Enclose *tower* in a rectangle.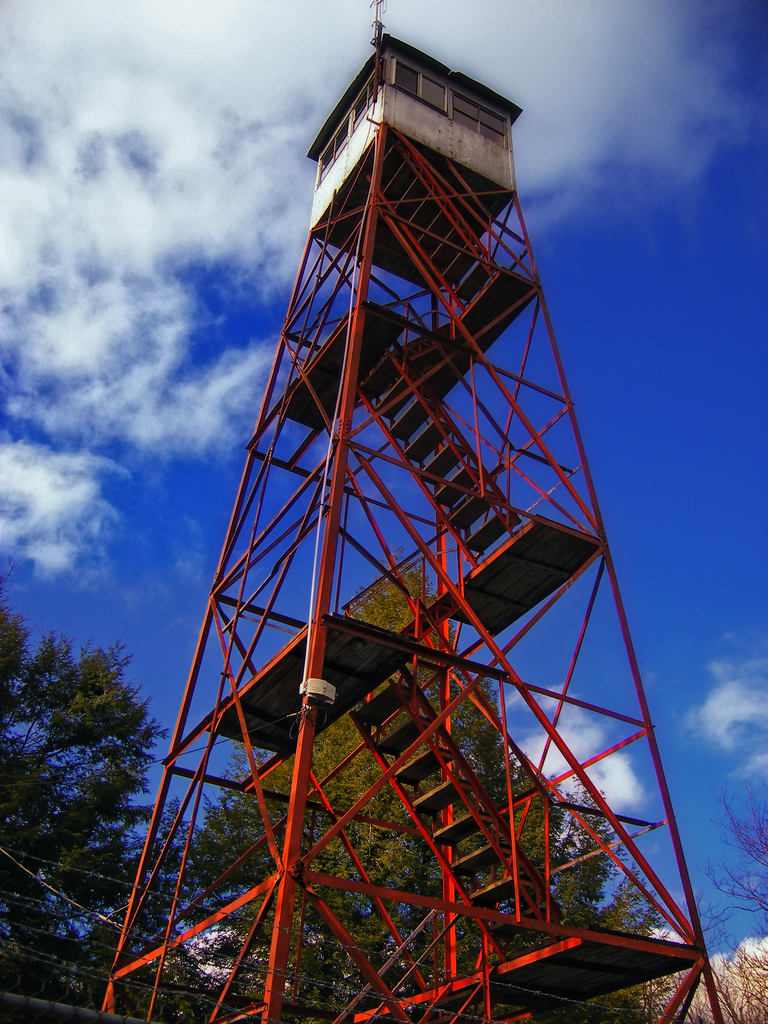
box(65, 28, 703, 973).
